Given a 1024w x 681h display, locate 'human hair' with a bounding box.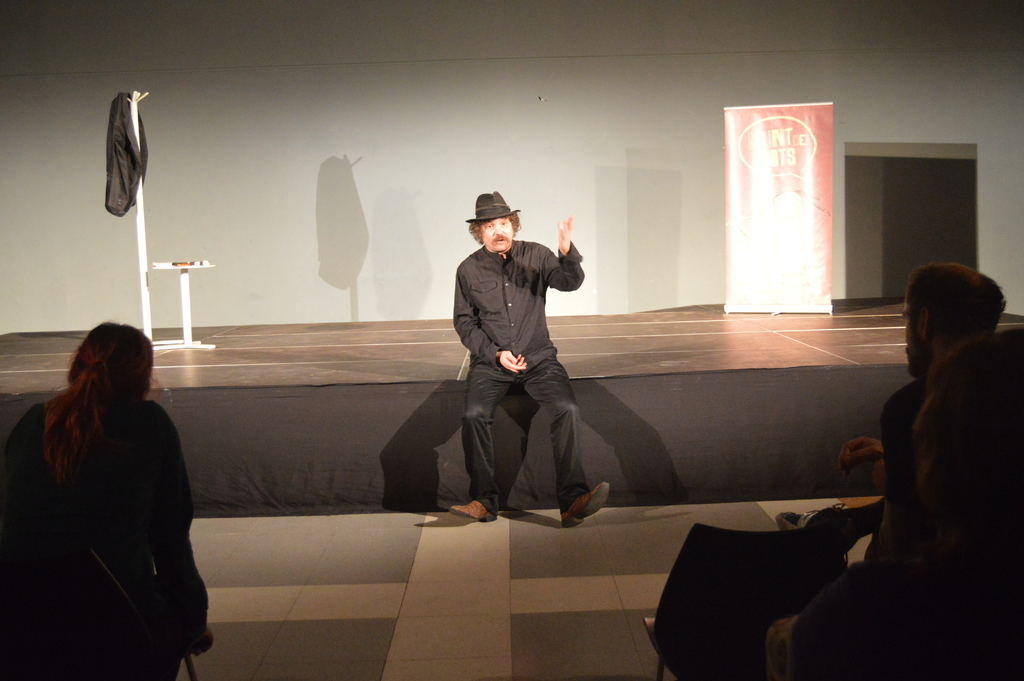
Located: [471,214,521,242].
